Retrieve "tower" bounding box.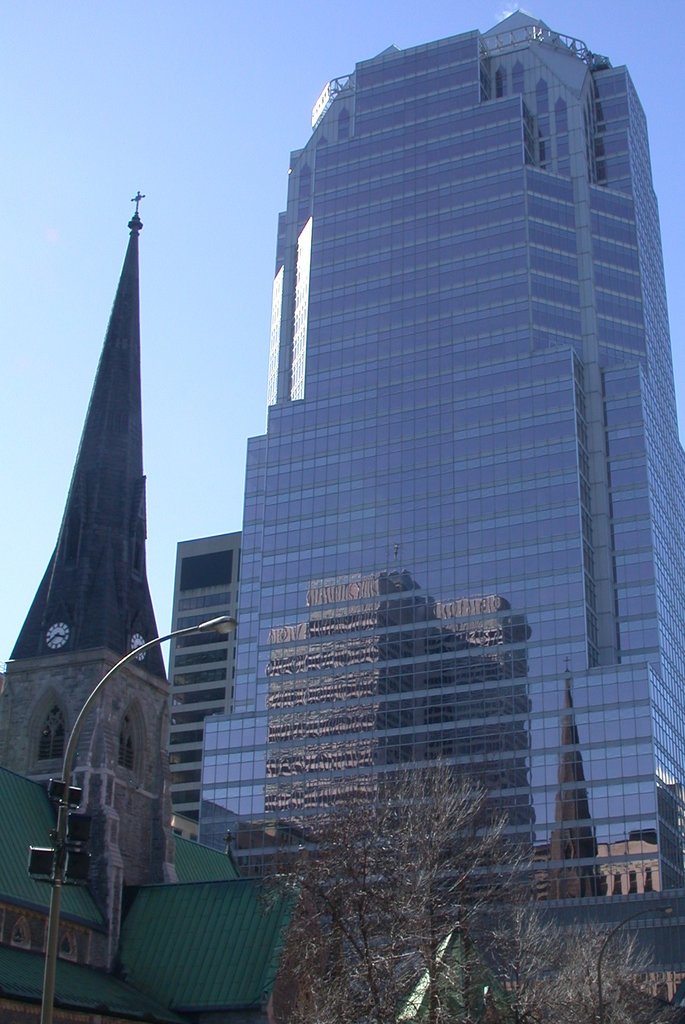
Bounding box: [165,16,647,835].
